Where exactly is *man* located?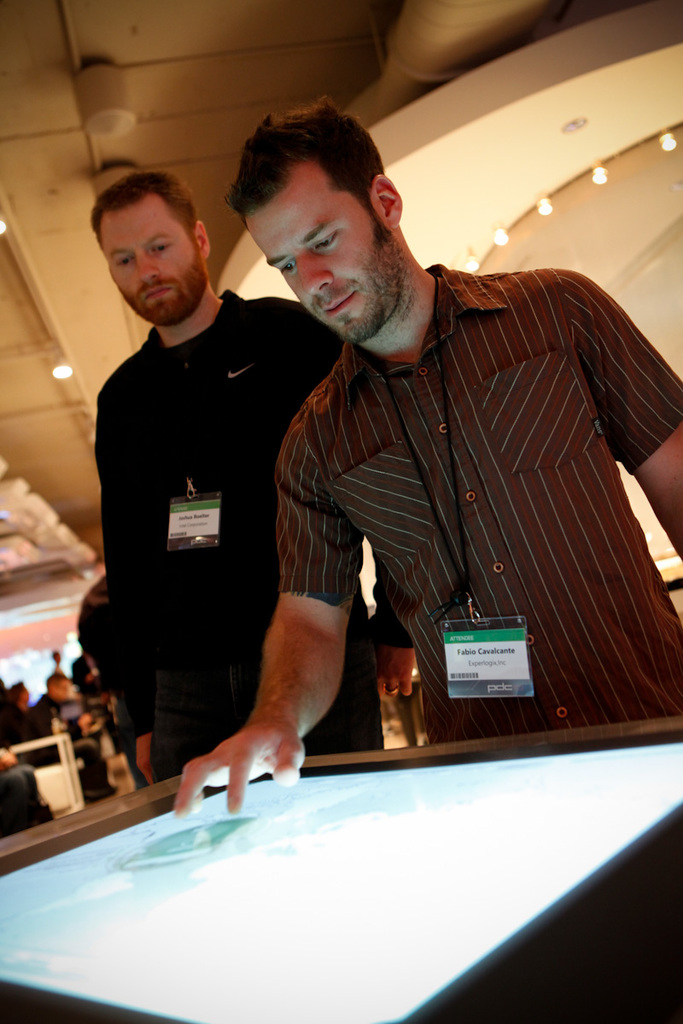
Its bounding box is Rect(190, 110, 668, 802).
